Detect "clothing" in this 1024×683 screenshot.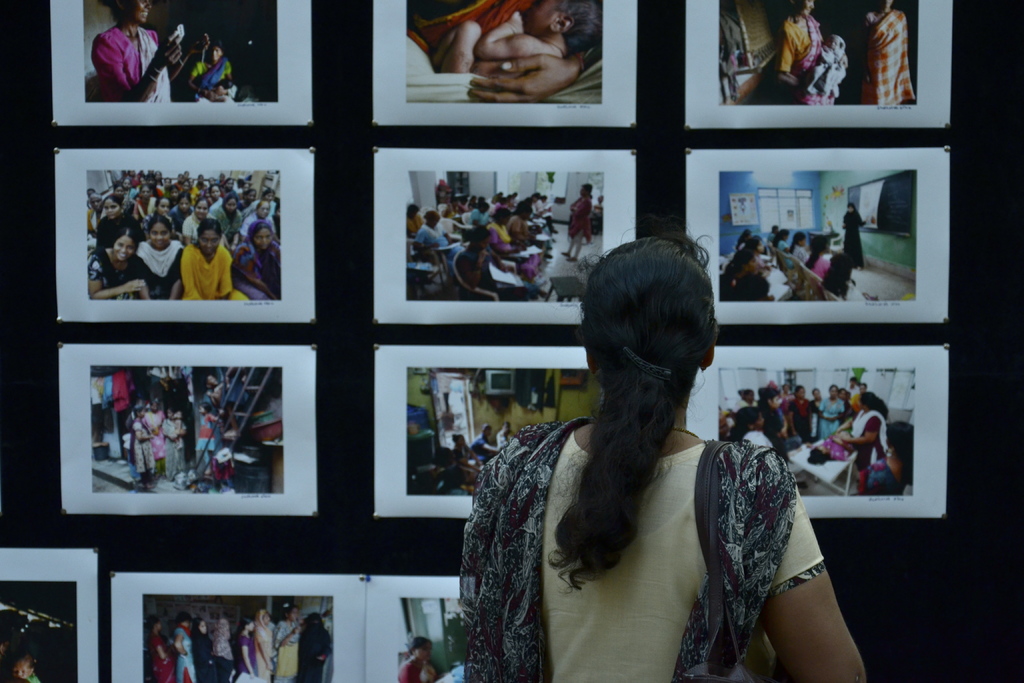
Detection: 144, 407, 156, 475.
